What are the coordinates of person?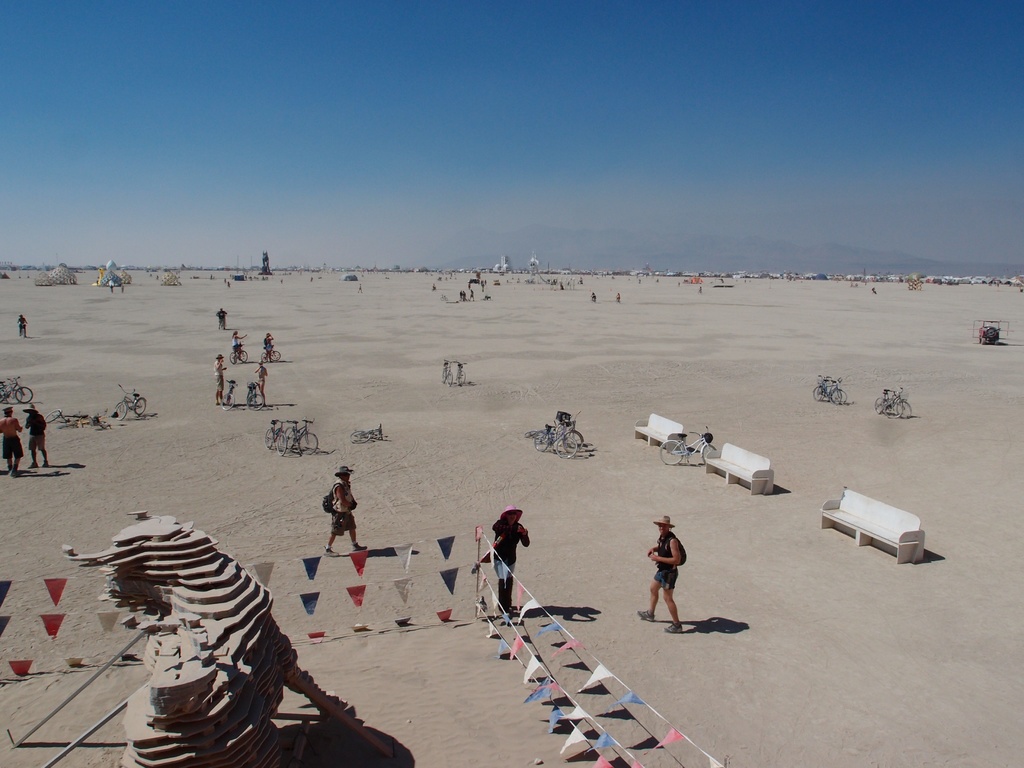
bbox(26, 403, 49, 468).
